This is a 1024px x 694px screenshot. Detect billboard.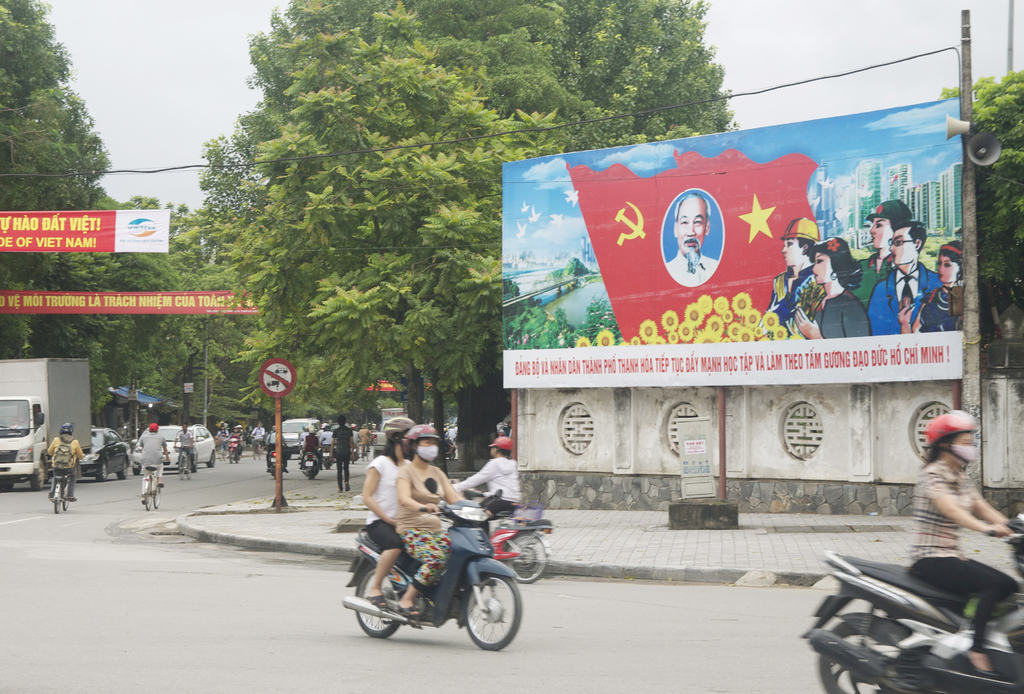
<box>501,116,970,386</box>.
